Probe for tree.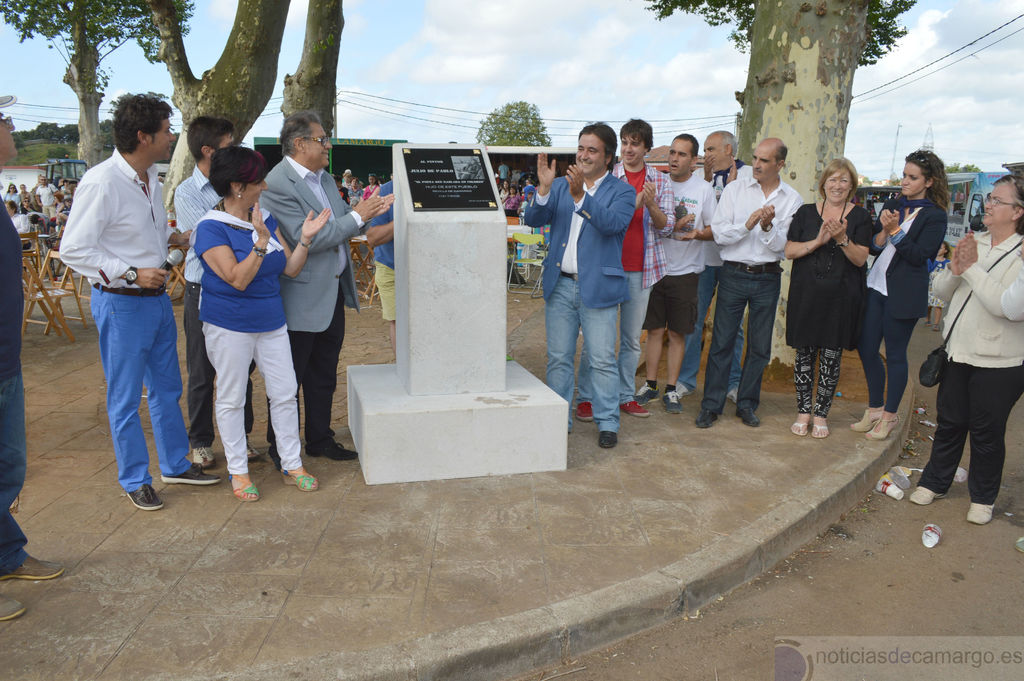
Probe result: BBox(265, 0, 346, 154).
